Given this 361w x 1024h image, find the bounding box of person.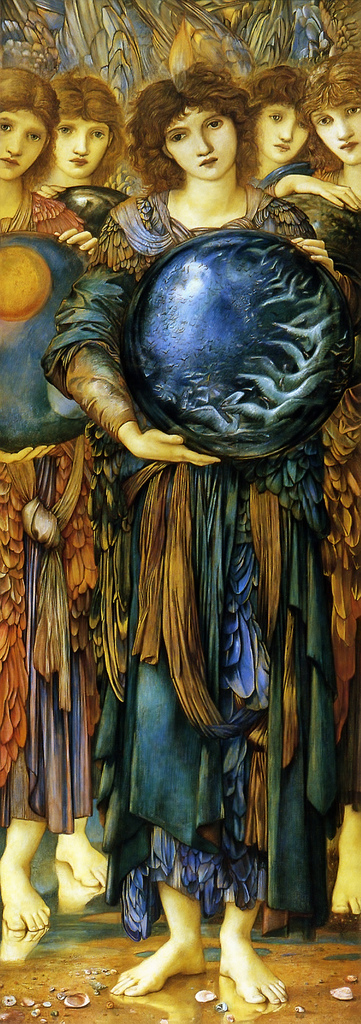
locate(29, 69, 132, 890).
